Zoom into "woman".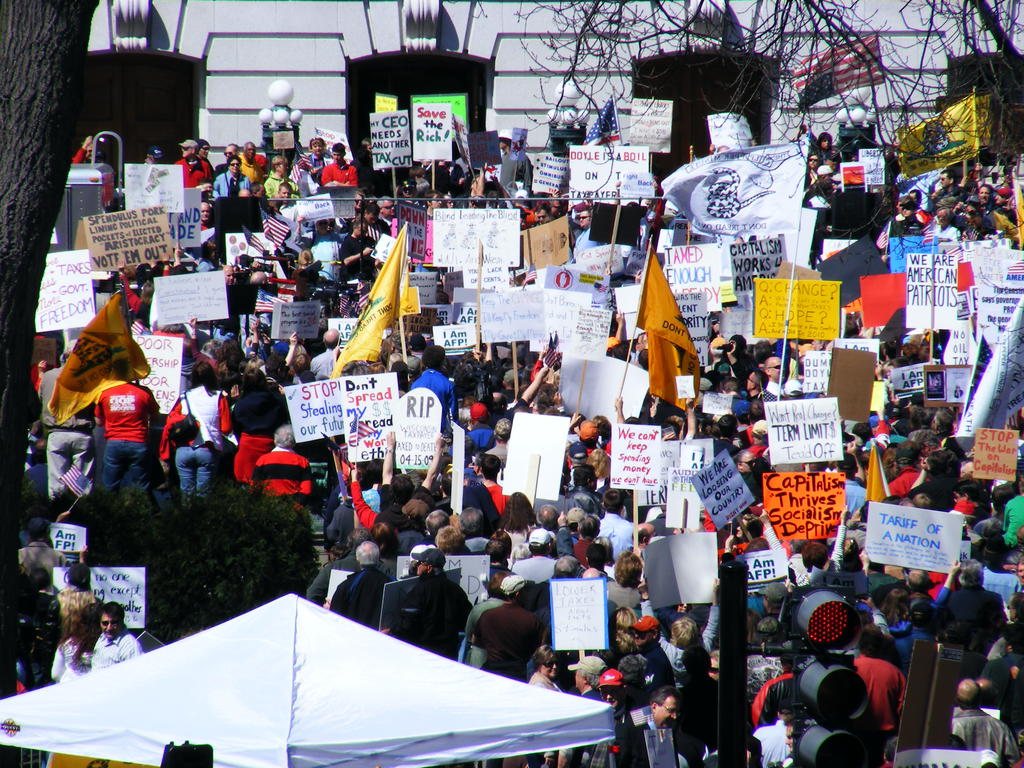
Zoom target: 232 365 284 484.
